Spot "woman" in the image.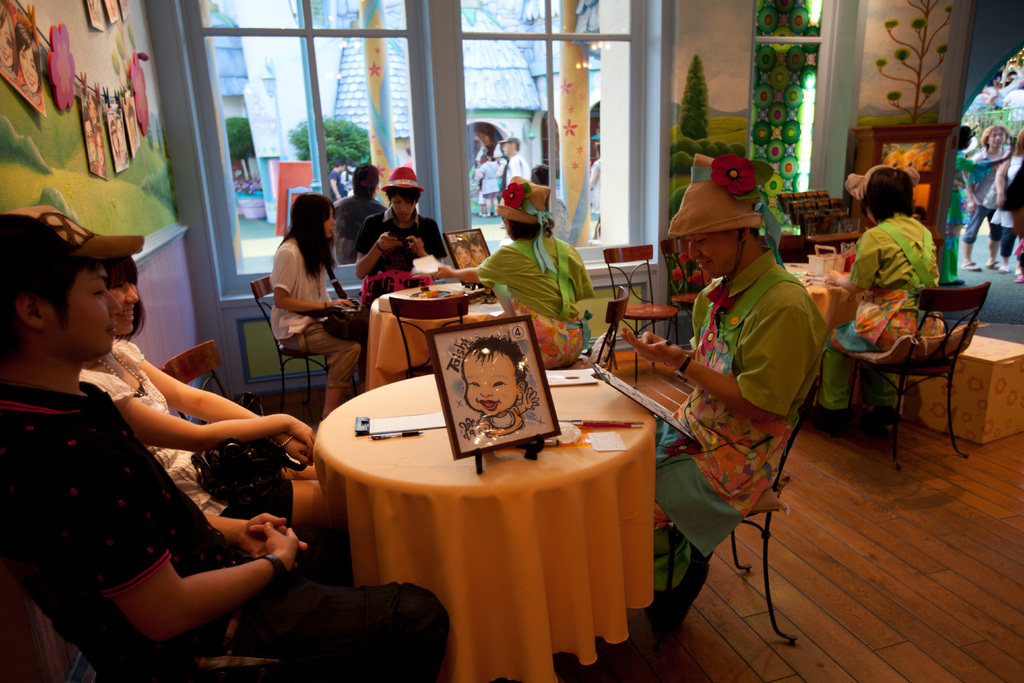
"woman" found at bbox=[265, 194, 366, 427].
